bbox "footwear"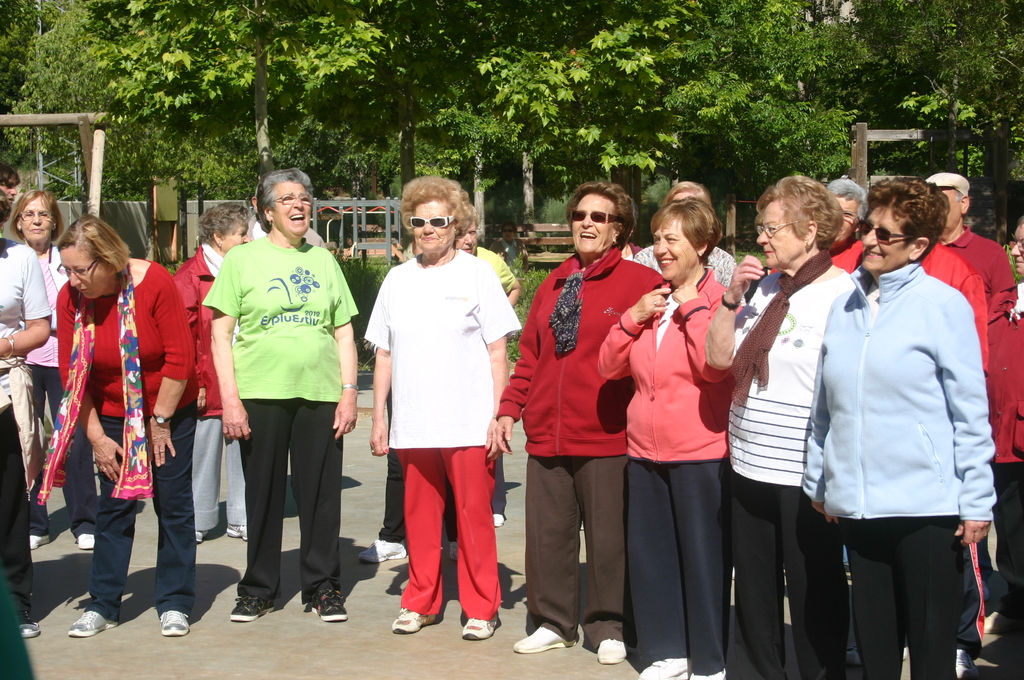
388:607:444:633
